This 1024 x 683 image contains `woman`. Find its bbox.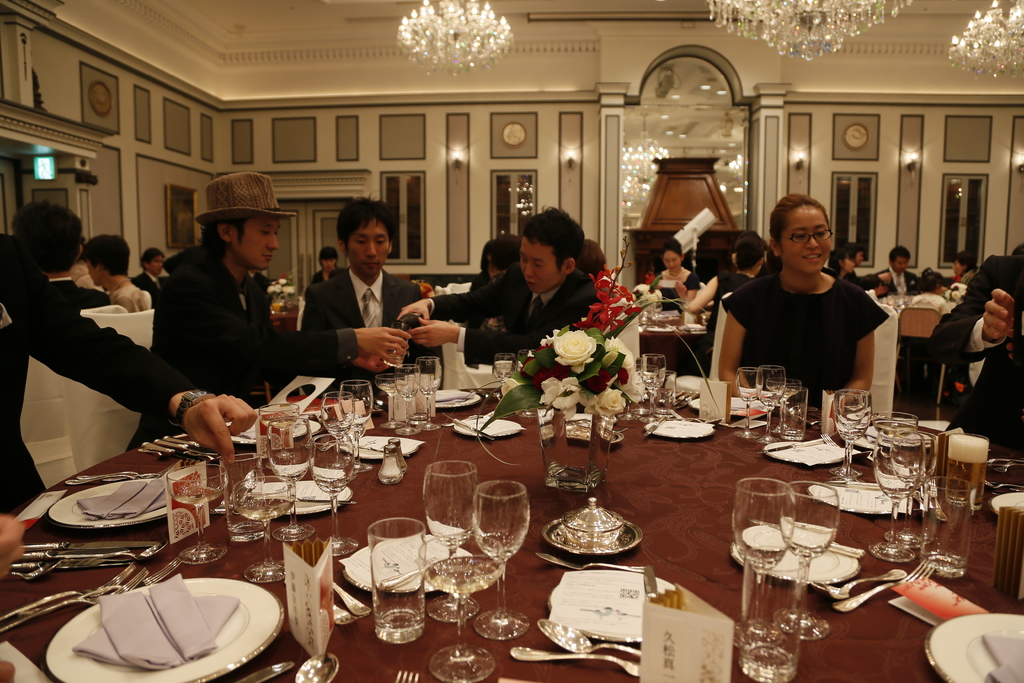
bbox(312, 247, 343, 286).
